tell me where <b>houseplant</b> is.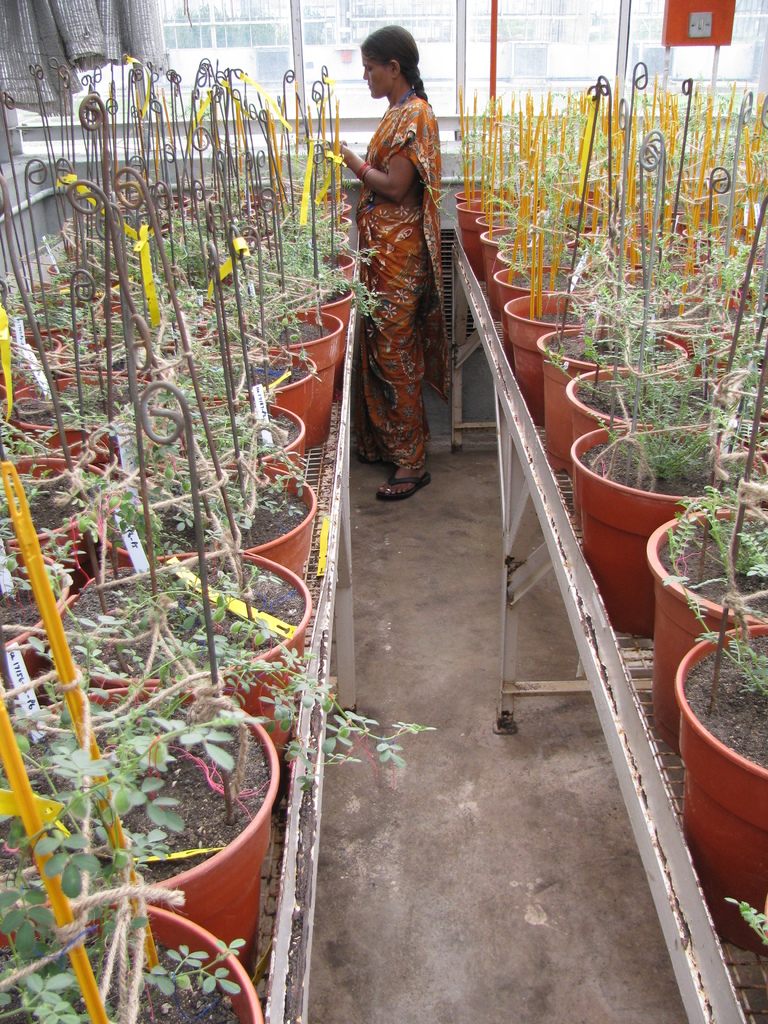
<b>houseplant</b> is at (x1=0, y1=592, x2=281, y2=984).
